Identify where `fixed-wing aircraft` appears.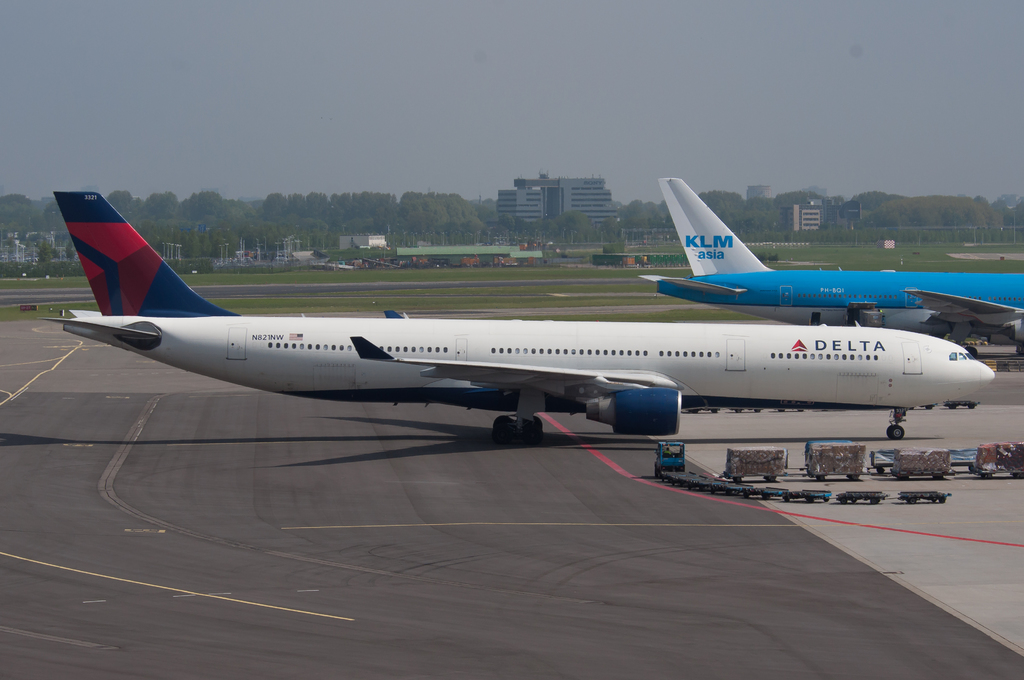
Appears at left=40, top=188, right=996, bottom=445.
